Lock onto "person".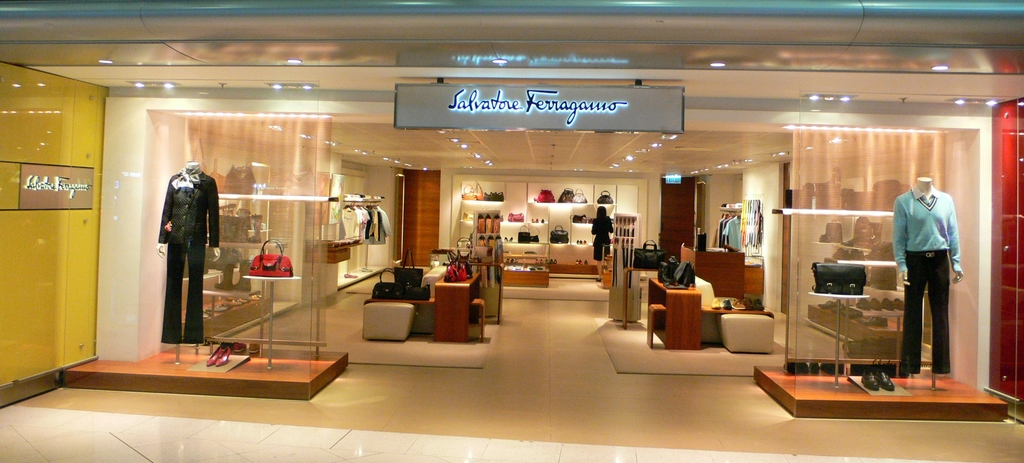
Locked: 156/157/225/351.
